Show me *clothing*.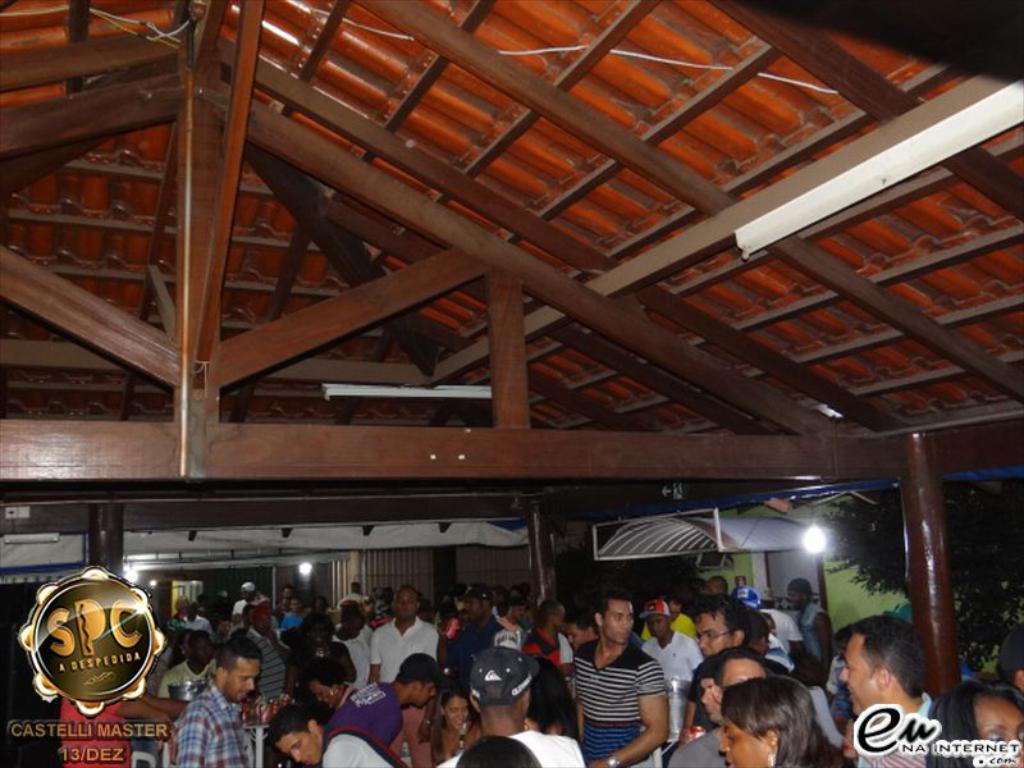
*clothing* is here: 792 600 828 657.
